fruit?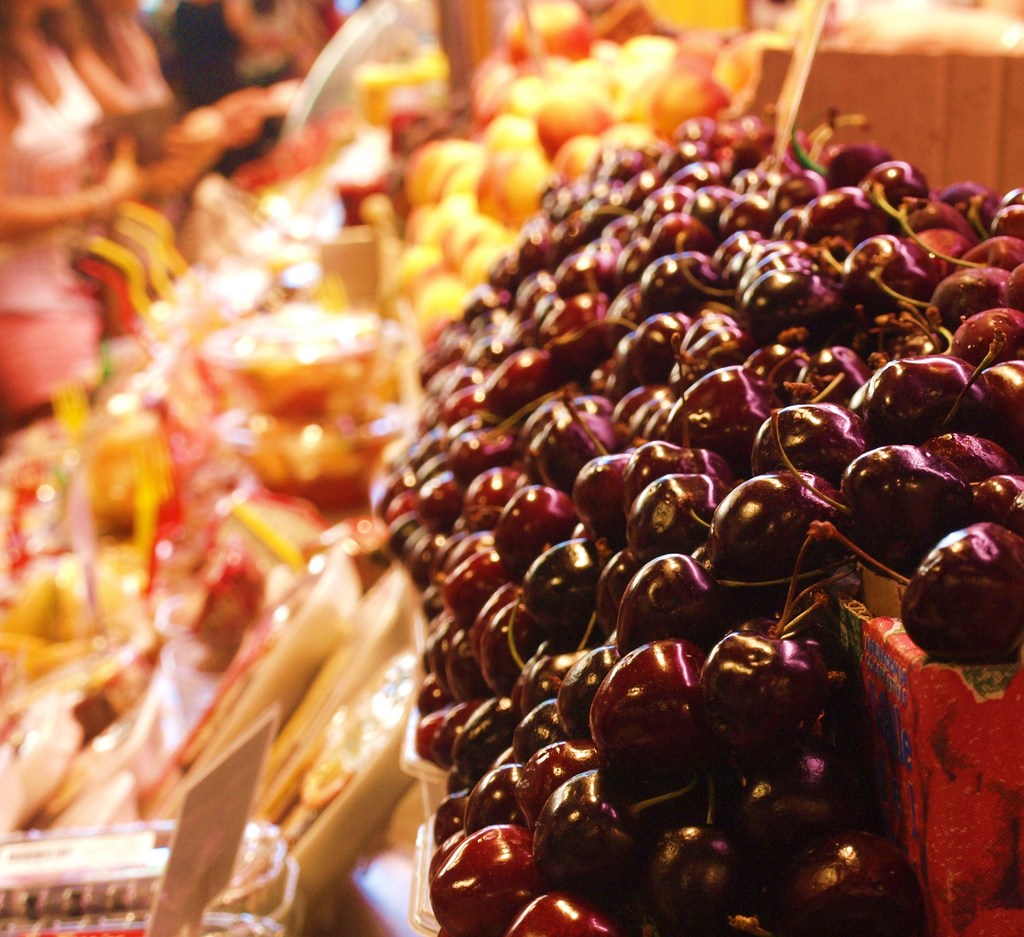
pyautogui.locateOnScreen(600, 665, 733, 778)
